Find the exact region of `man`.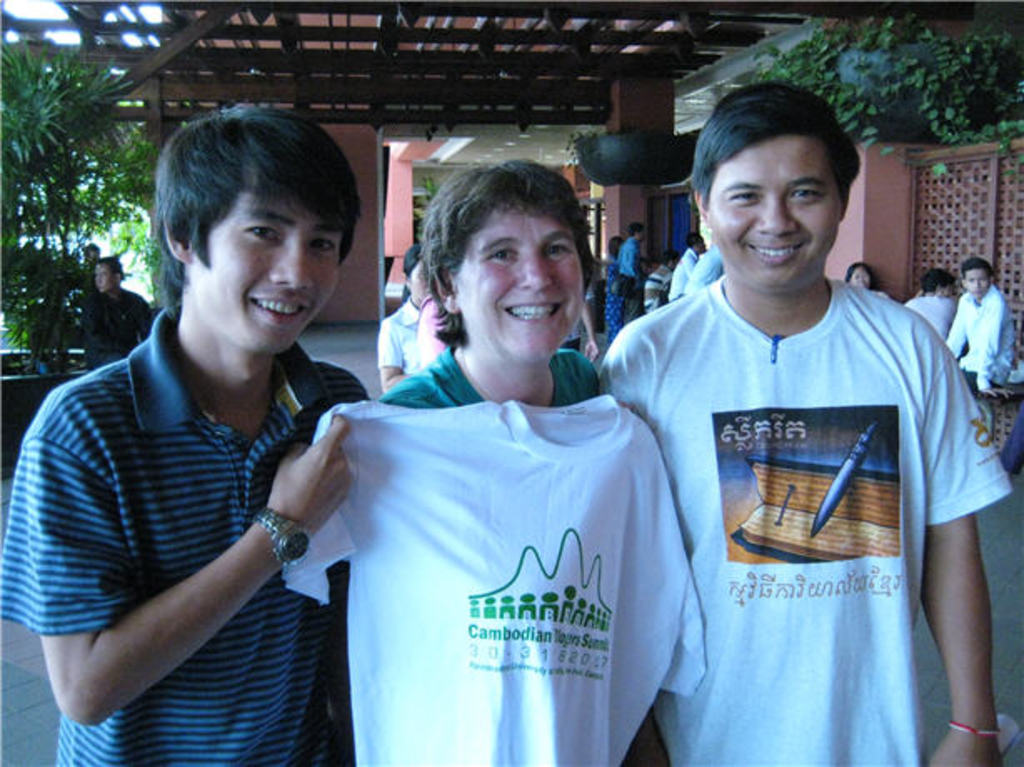
Exact region: (left=80, top=255, right=153, bottom=370).
